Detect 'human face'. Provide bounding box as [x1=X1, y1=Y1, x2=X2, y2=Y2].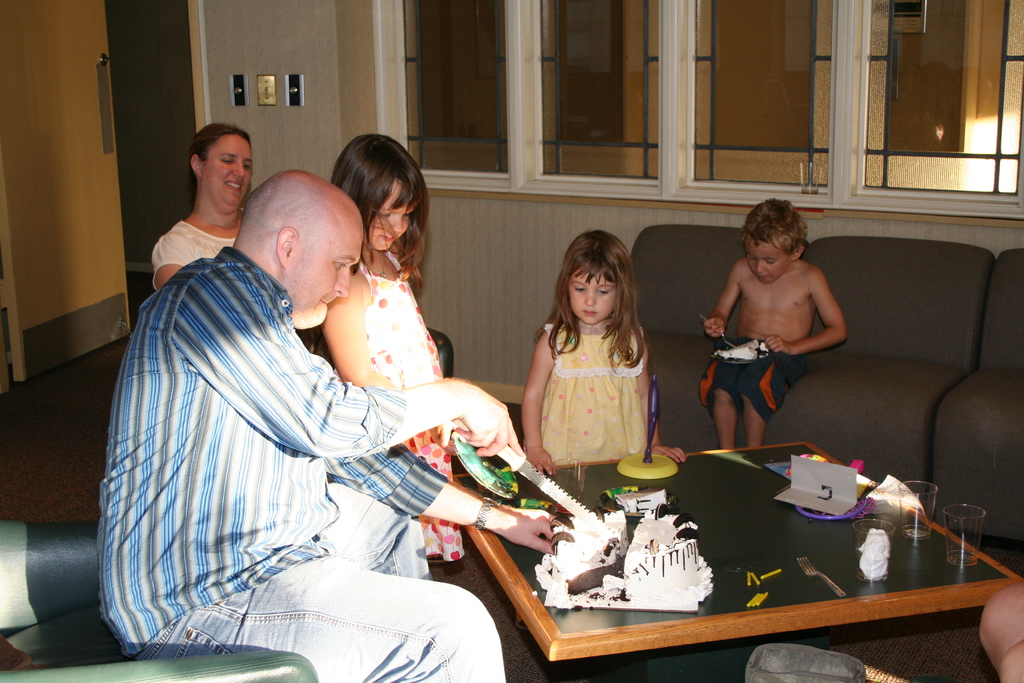
[x1=200, y1=134, x2=252, y2=206].
